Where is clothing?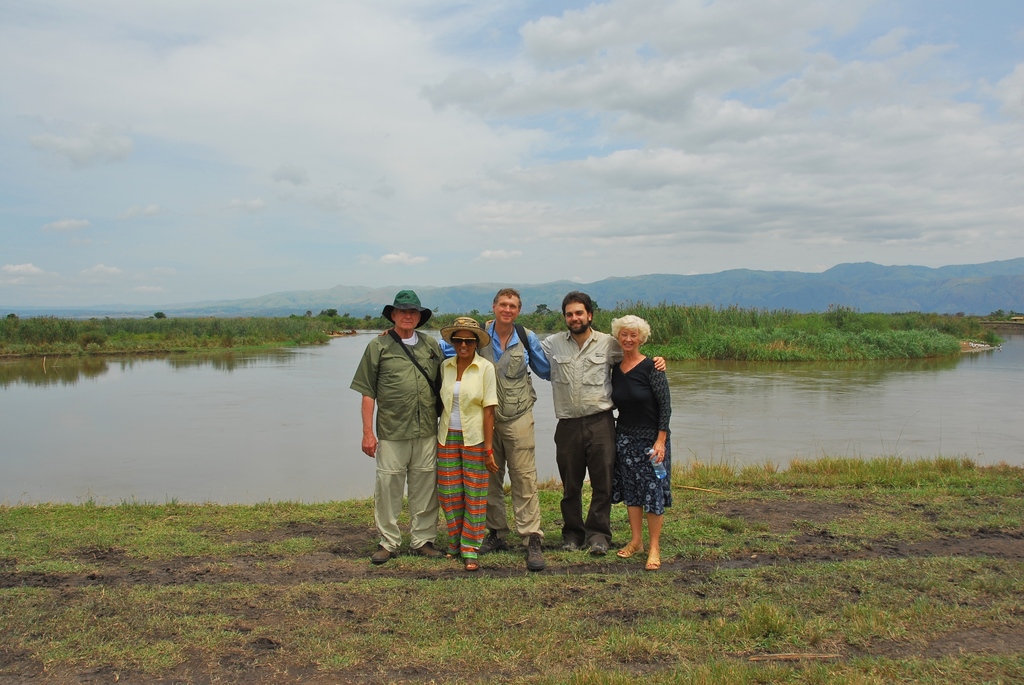
locate(540, 326, 625, 548).
